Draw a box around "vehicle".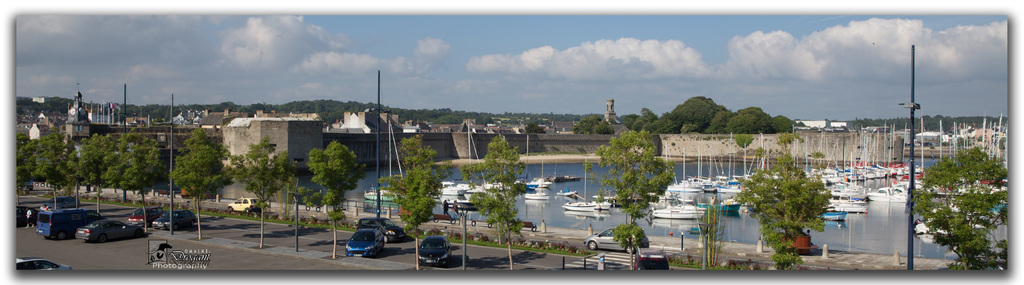
x1=583 y1=227 x2=646 y2=250.
